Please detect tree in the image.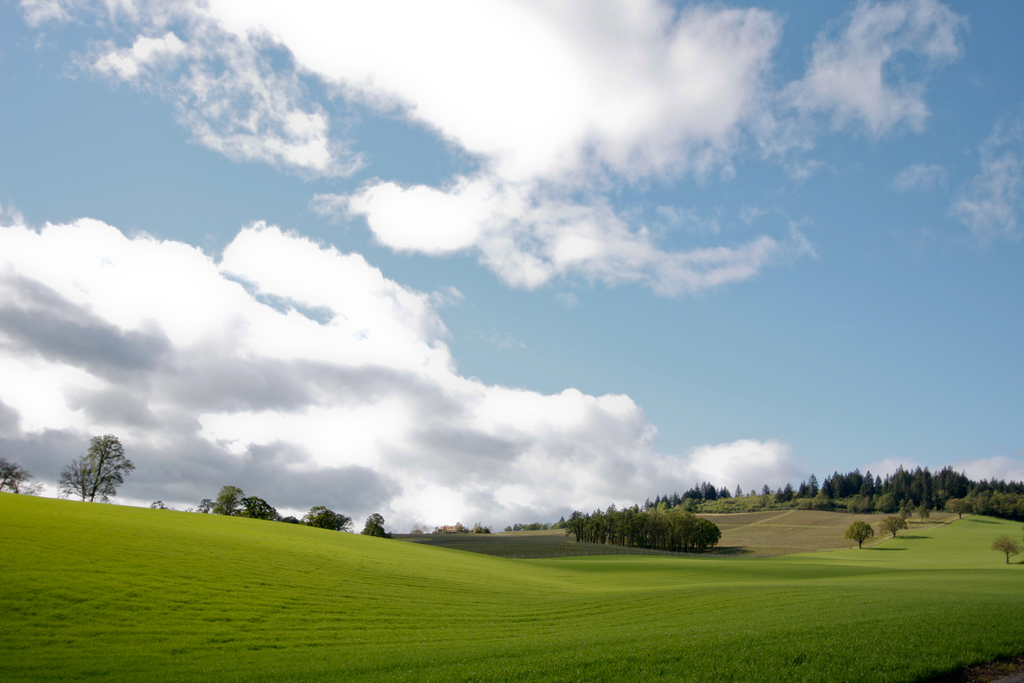
crop(148, 497, 166, 509).
